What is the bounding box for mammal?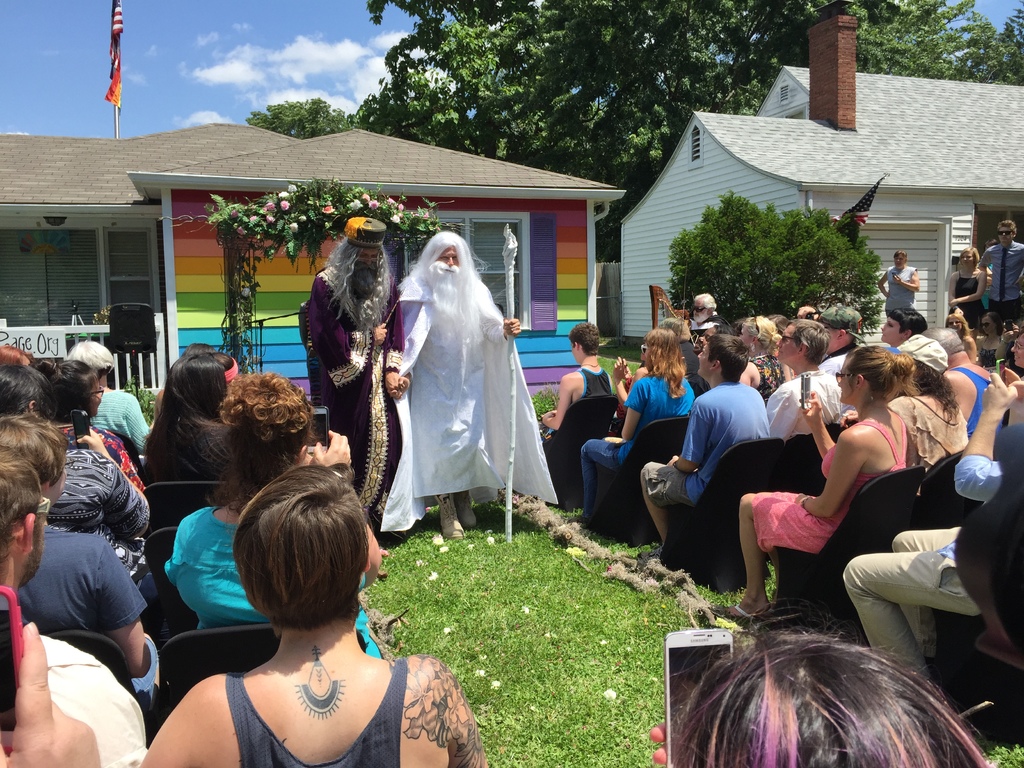
[824, 301, 865, 391].
